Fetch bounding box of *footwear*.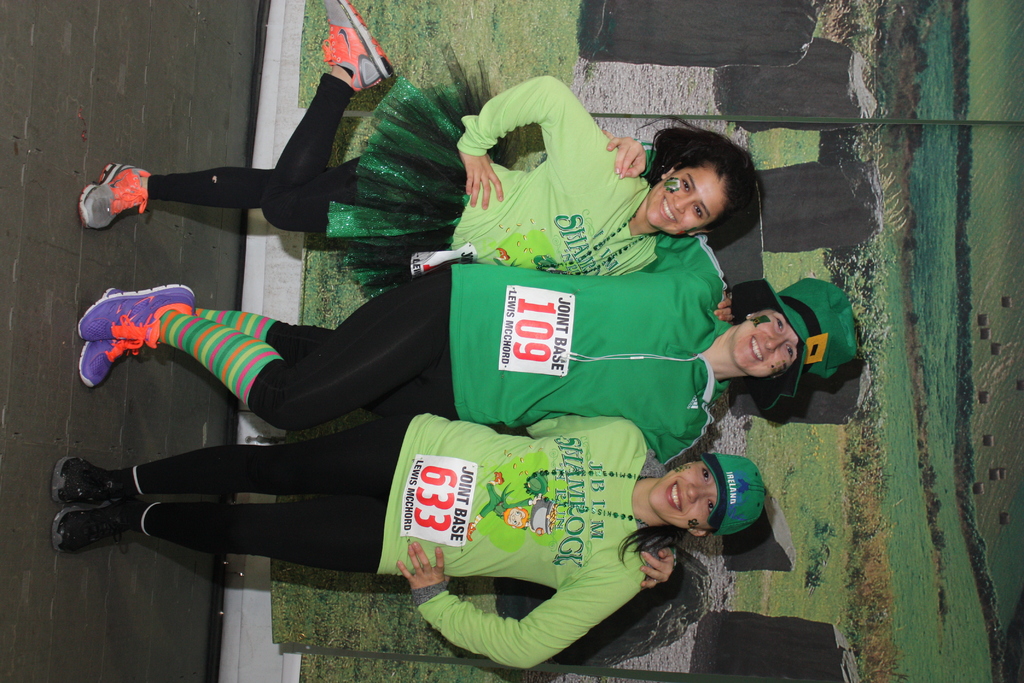
Bbox: 321,0,392,90.
